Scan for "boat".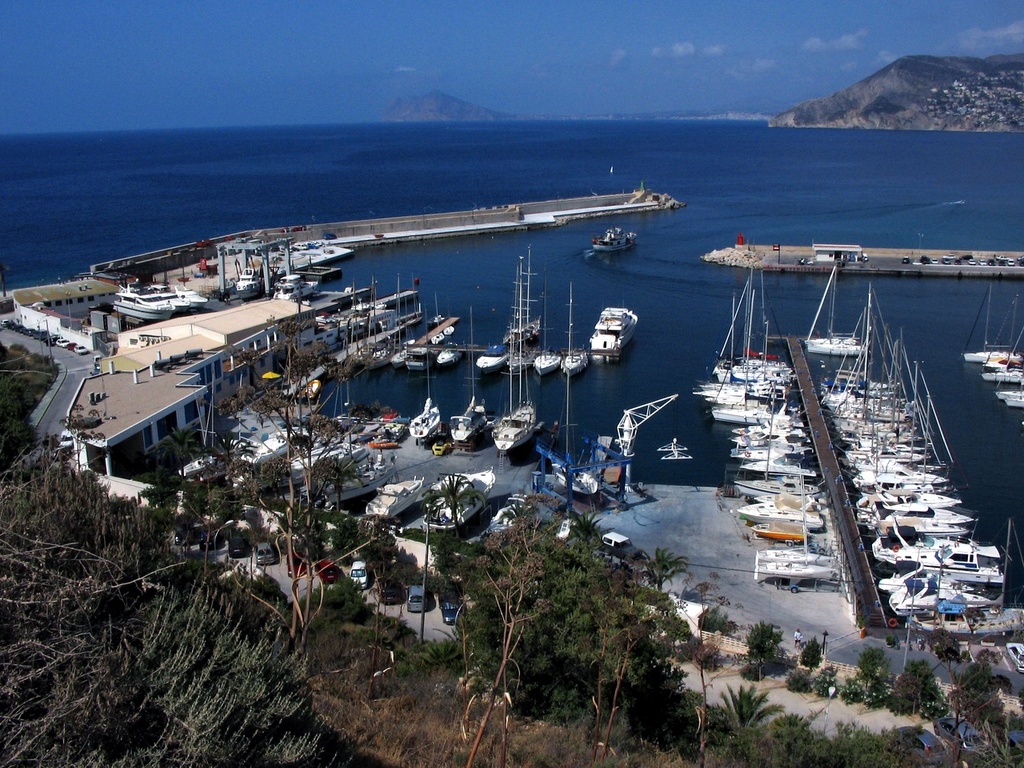
Scan result: box=[502, 246, 547, 346].
